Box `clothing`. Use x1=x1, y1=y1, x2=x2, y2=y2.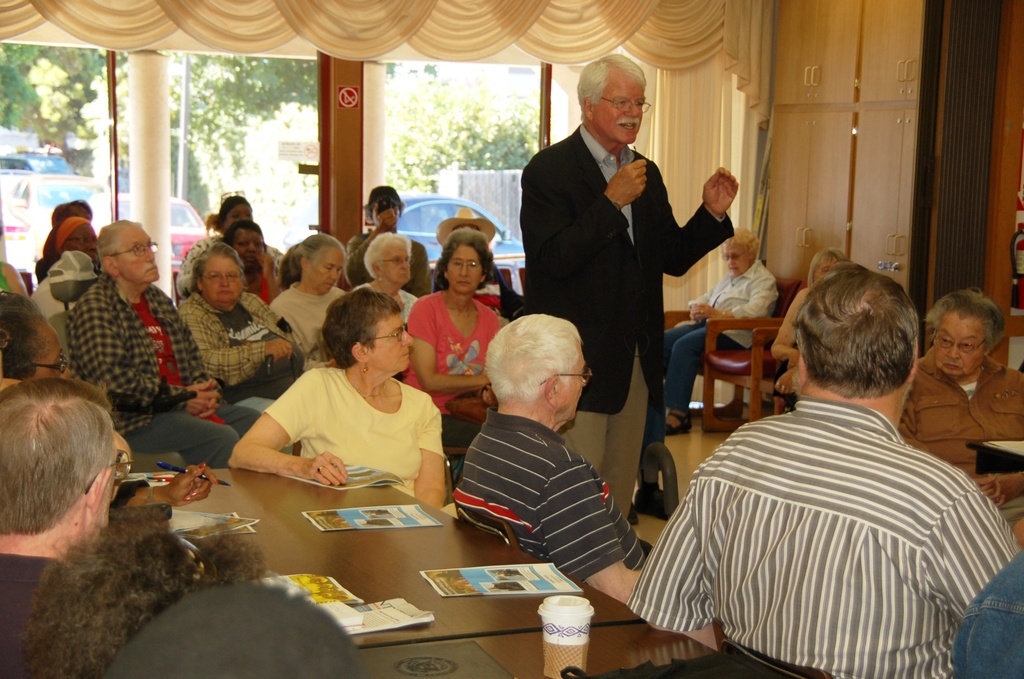
x1=897, y1=345, x2=1023, y2=524.
